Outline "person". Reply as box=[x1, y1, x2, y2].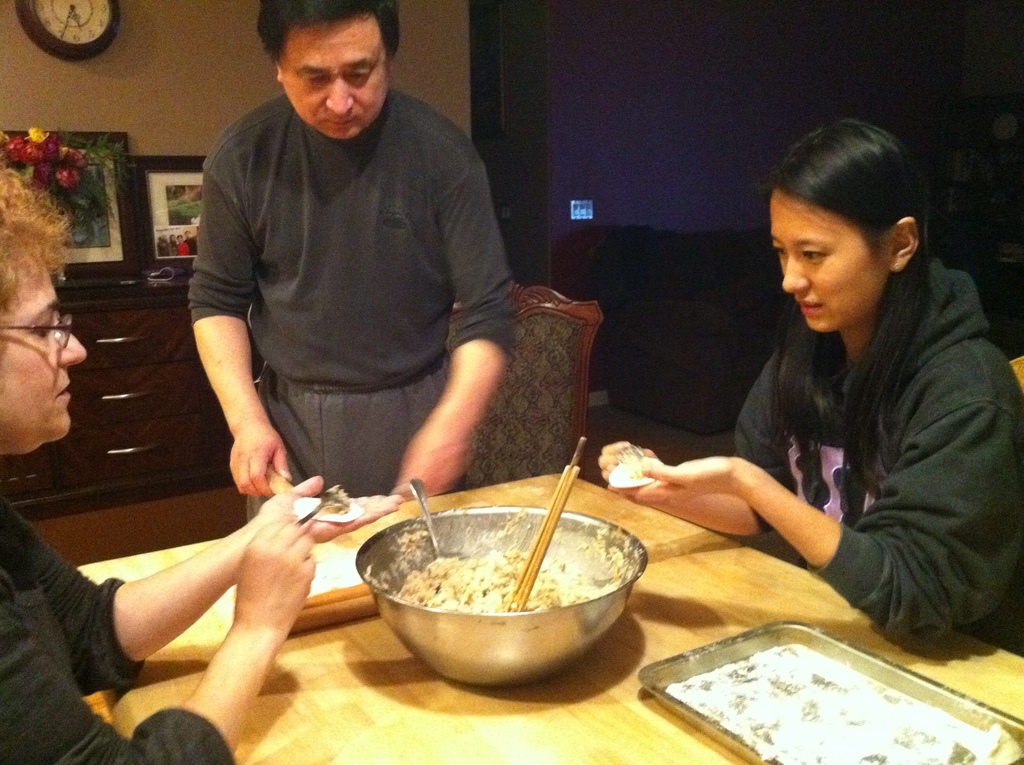
box=[167, 0, 560, 555].
